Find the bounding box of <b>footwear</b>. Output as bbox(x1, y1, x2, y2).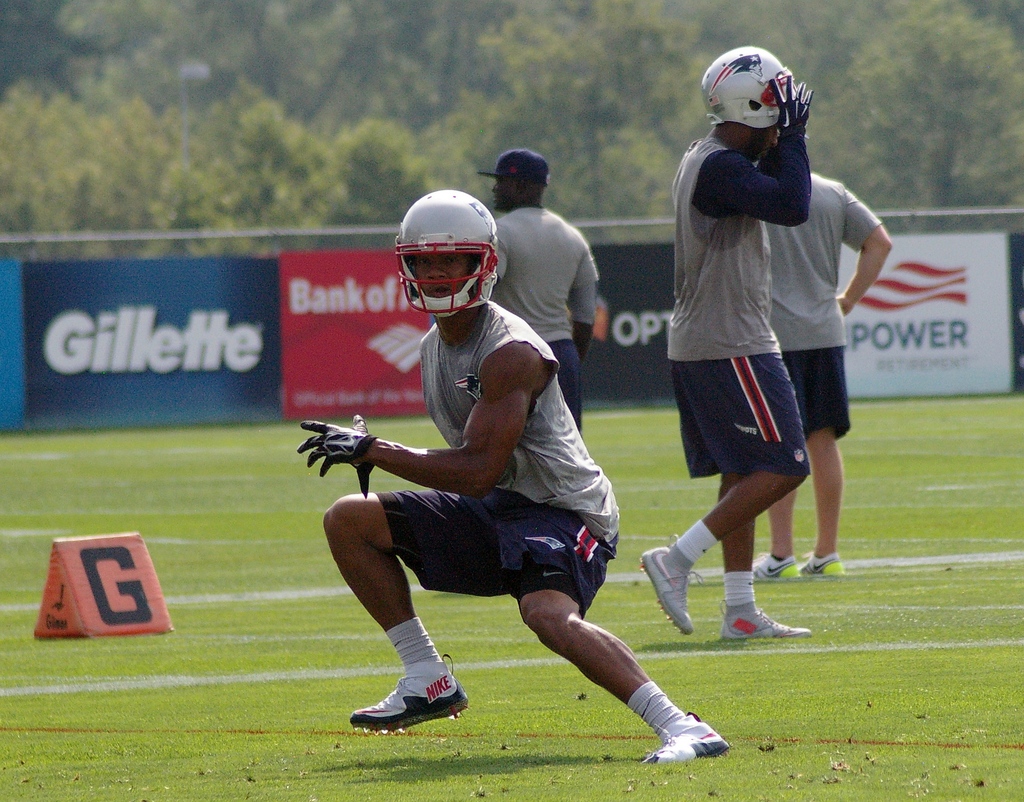
bbox(343, 653, 478, 729).
